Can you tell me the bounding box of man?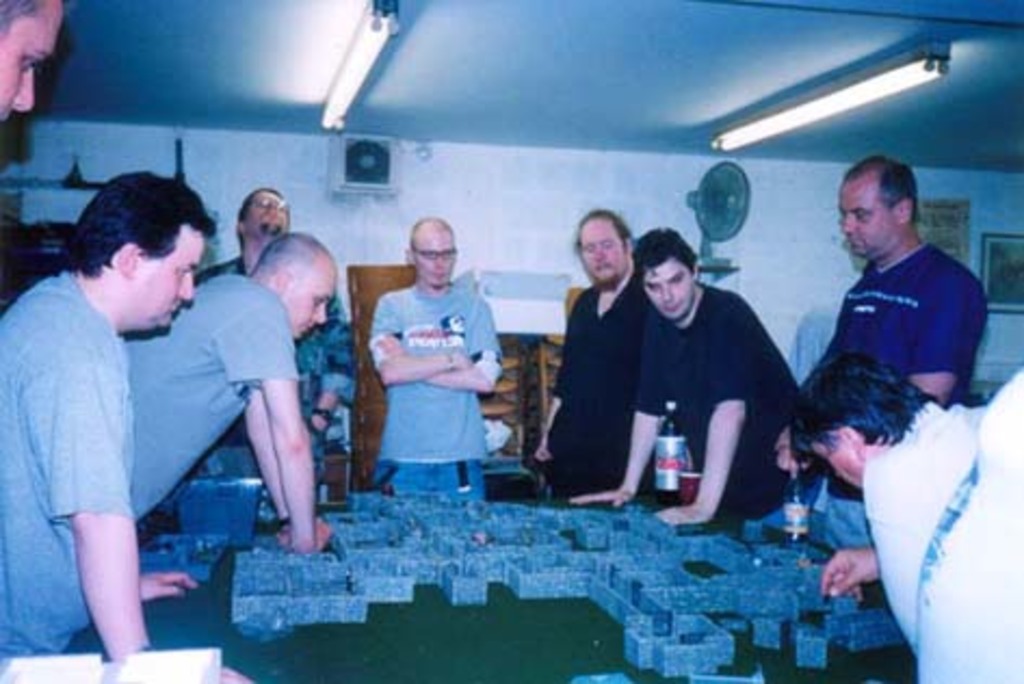
[548, 208, 654, 509].
